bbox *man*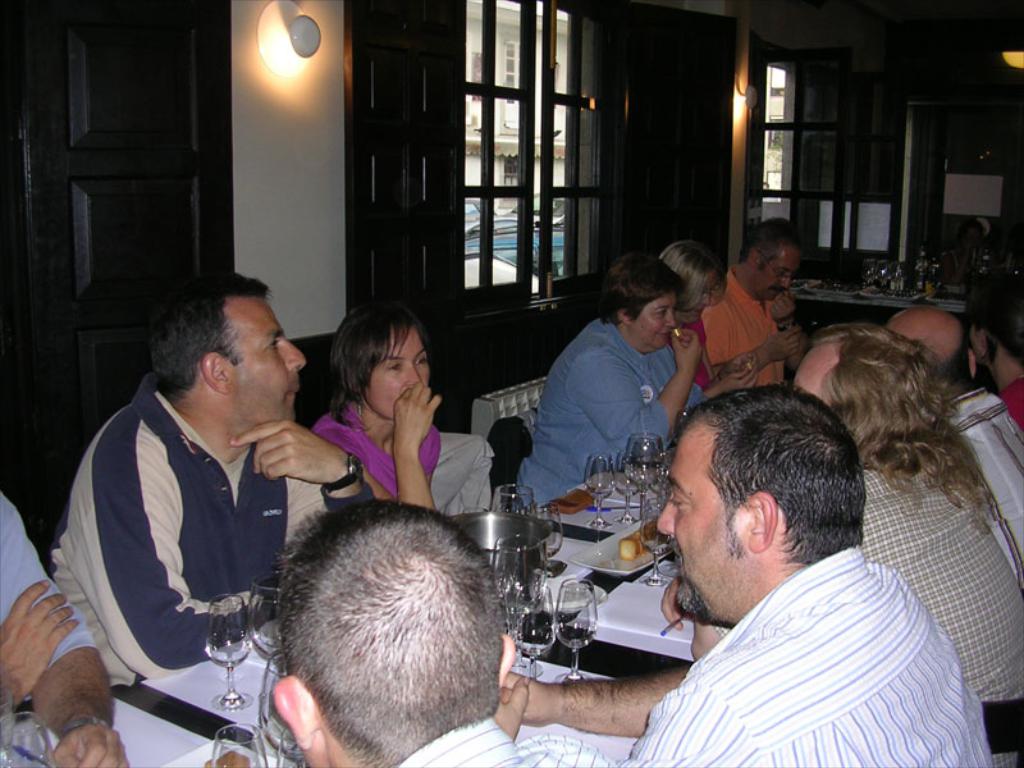
bbox=[876, 306, 1023, 595]
